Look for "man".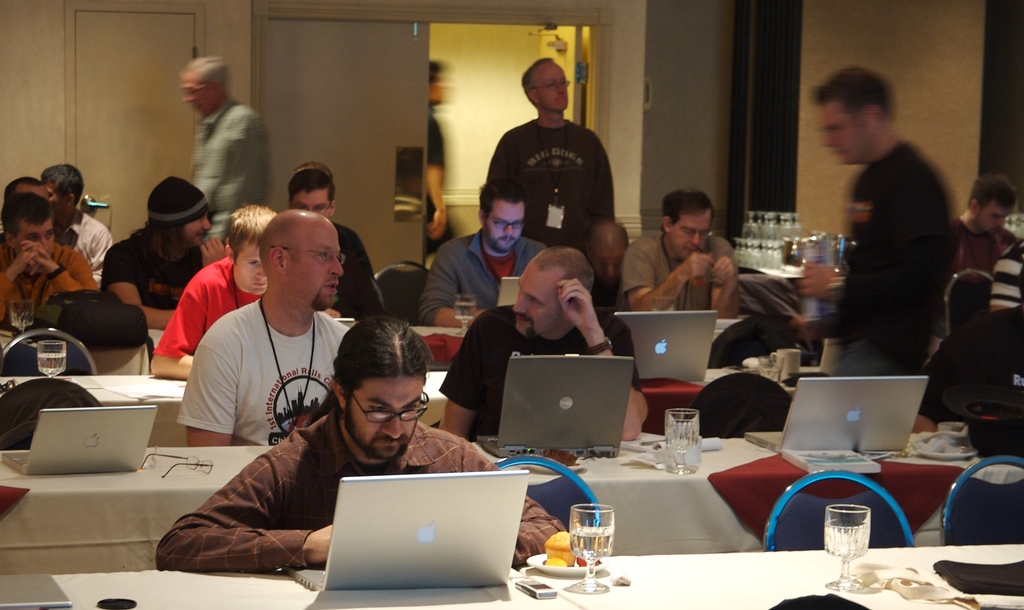
Found: 284/161/387/320.
